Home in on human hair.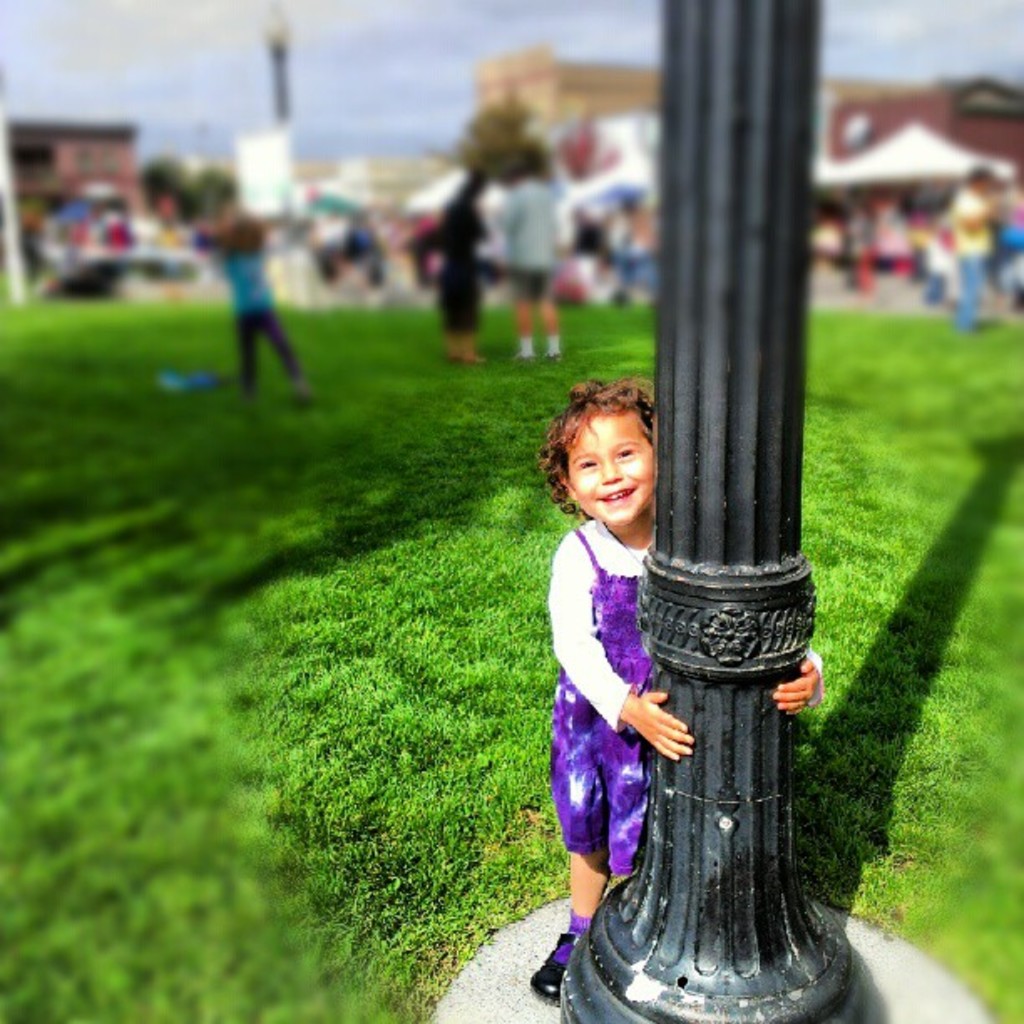
Homed in at (left=556, top=381, right=678, bottom=534).
